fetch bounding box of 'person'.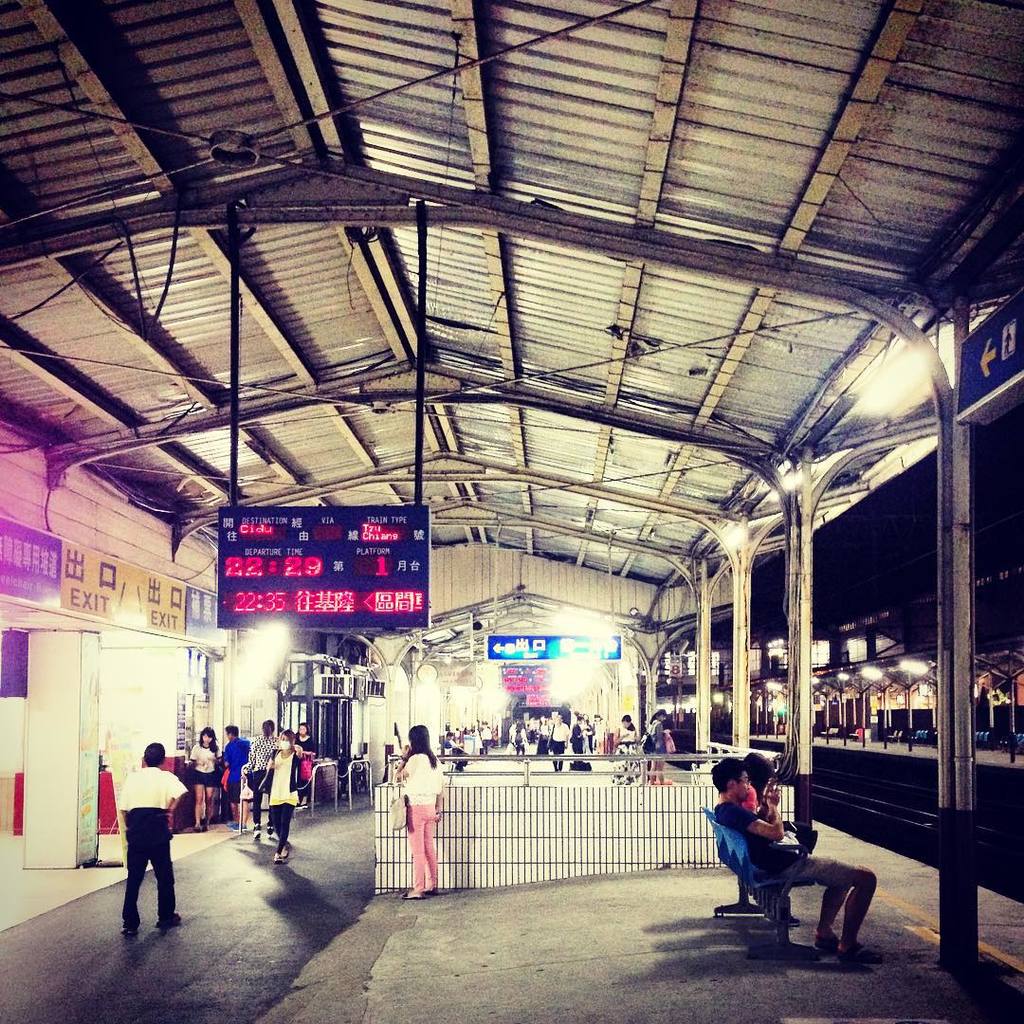
Bbox: {"left": 261, "top": 724, "right": 303, "bottom": 866}.
